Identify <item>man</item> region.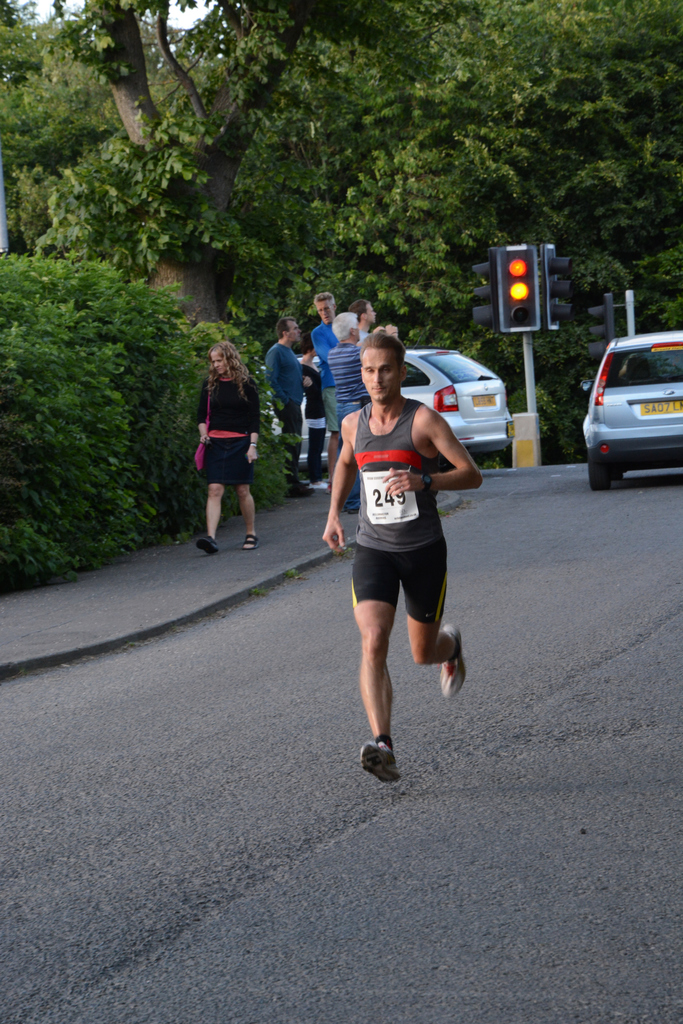
Region: (318, 332, 482, 789).
